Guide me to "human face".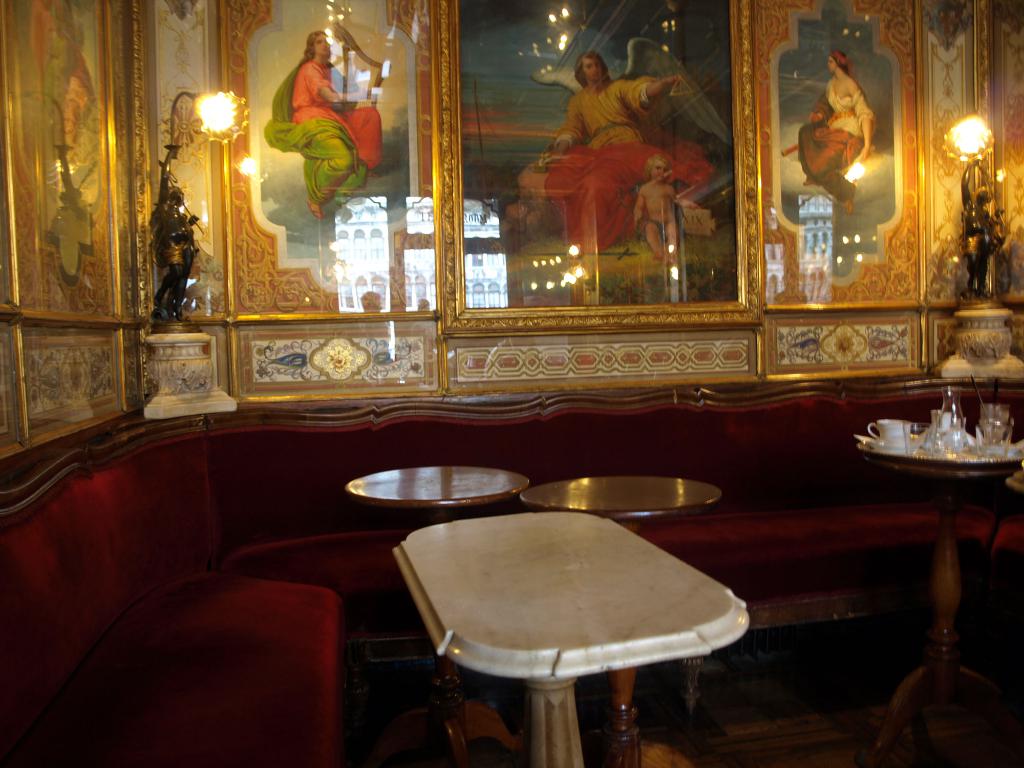
Guidance: 316,32,332,63.
